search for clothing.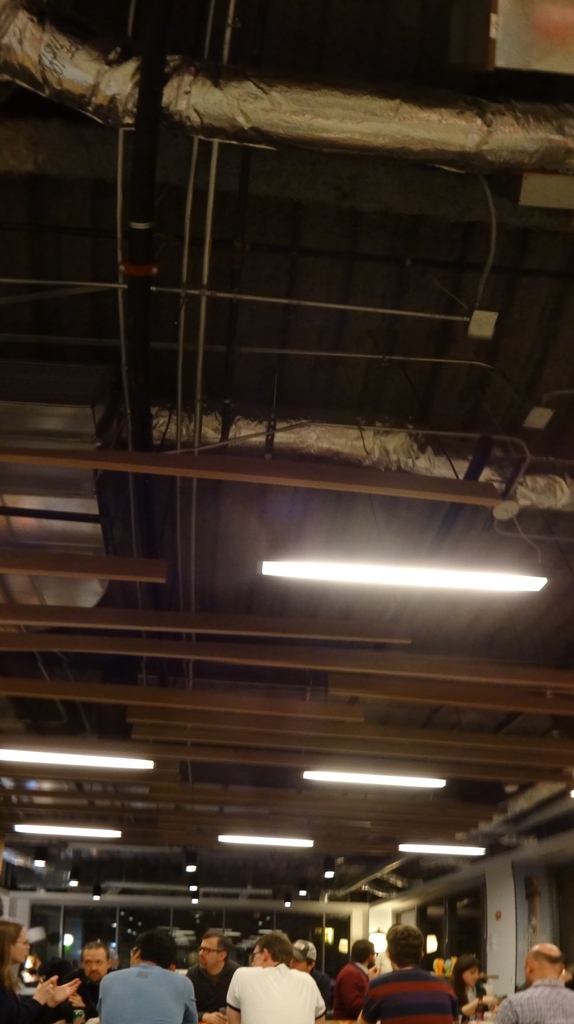
Found at [x1=223, y1=958, x2=324, y2=1023].
